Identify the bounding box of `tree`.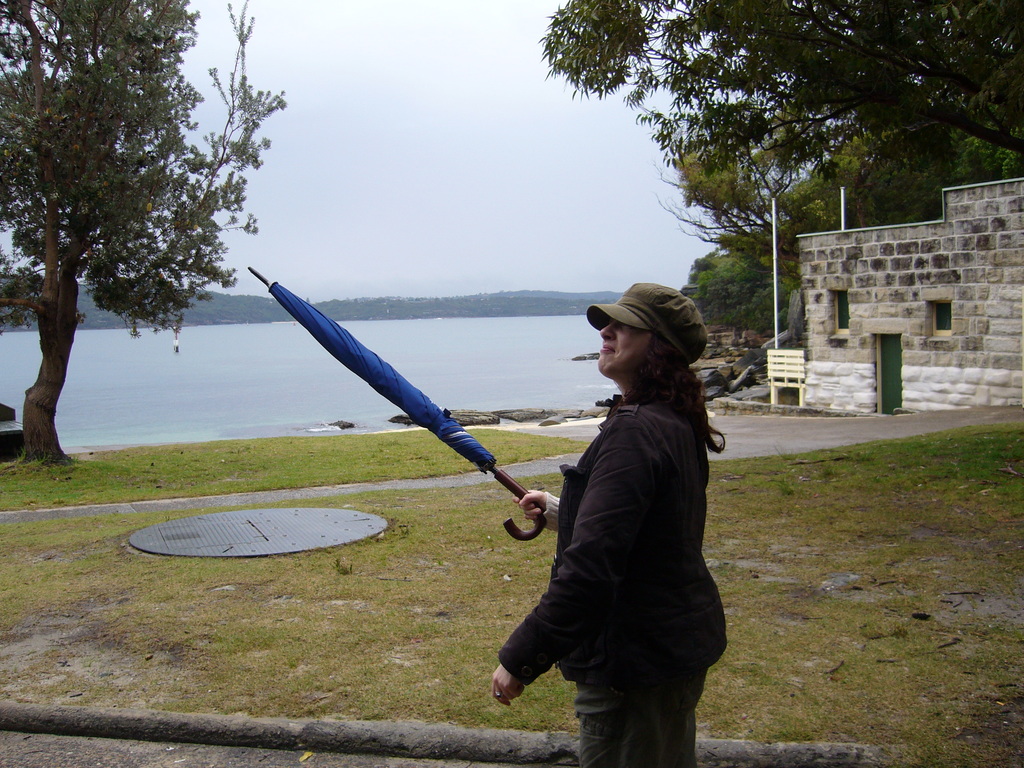
box(534, 0, 1023, 341).
